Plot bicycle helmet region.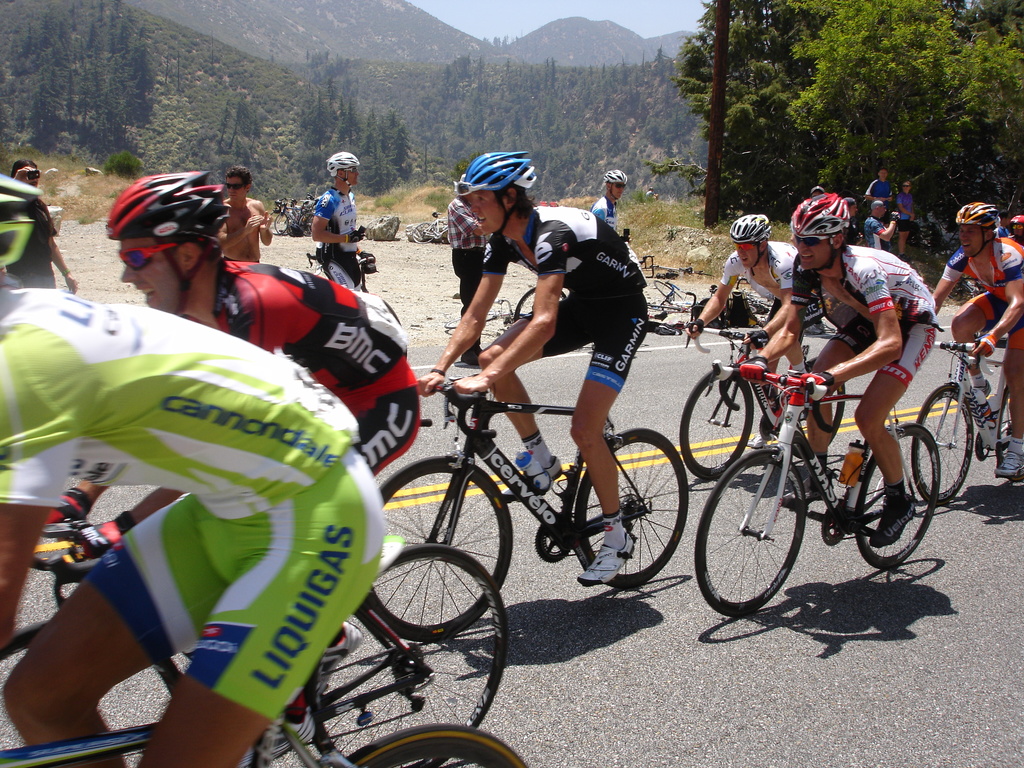
Plotted at left=0, top=167, right=46, bottom=271.
